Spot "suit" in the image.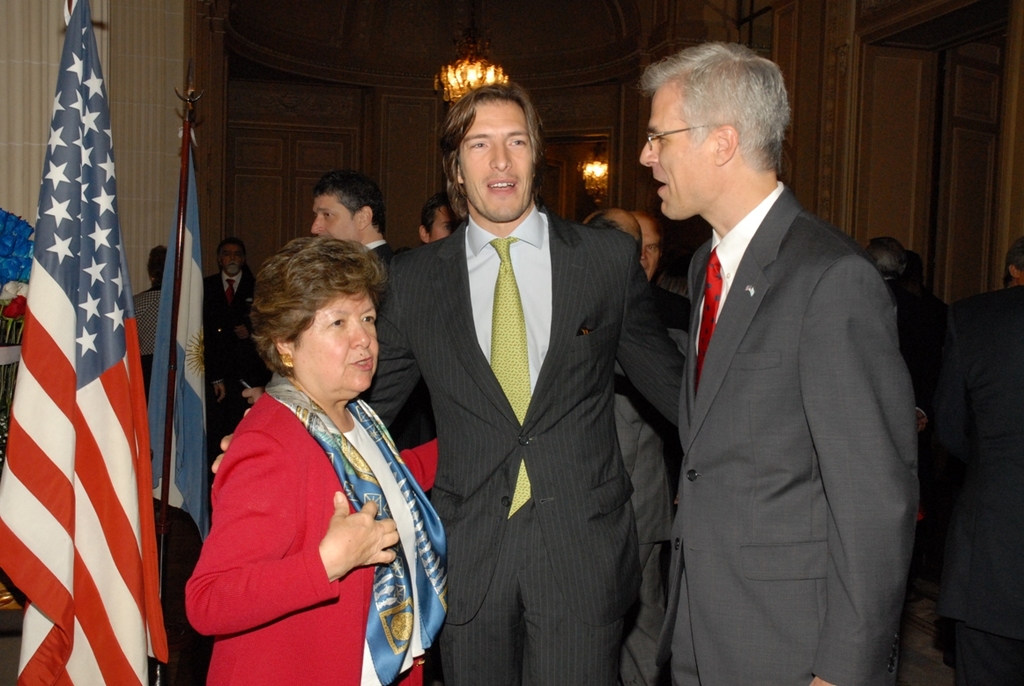
"suit" found at (939,282,1023,685).
